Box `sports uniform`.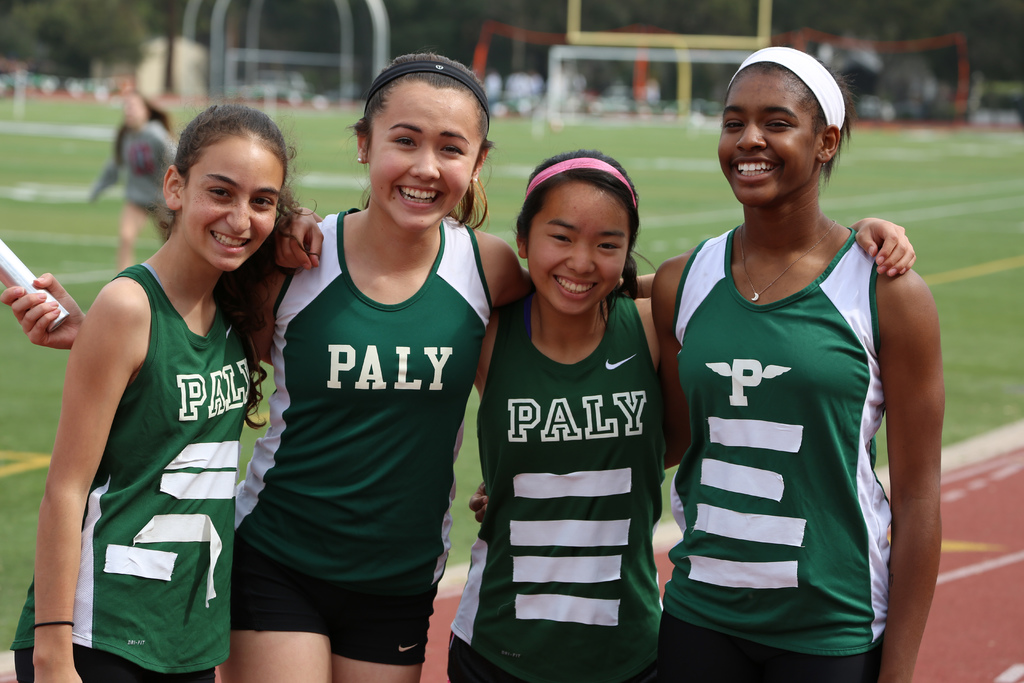
left=452, top=288, right=664, bottom=682.
